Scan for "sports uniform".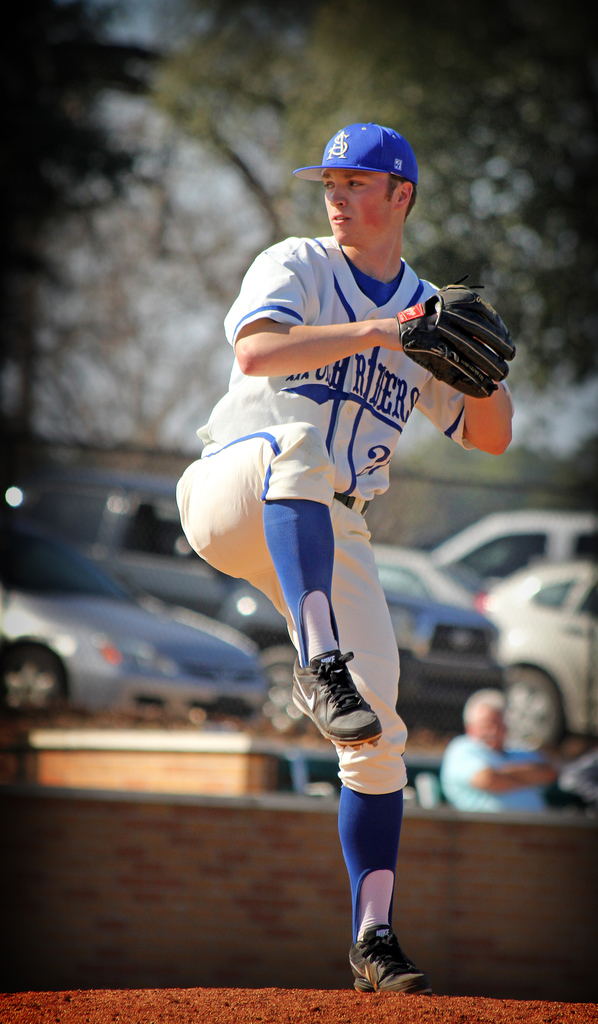
Scan result: x1=169 y1=118 x2=538 y2=984.
